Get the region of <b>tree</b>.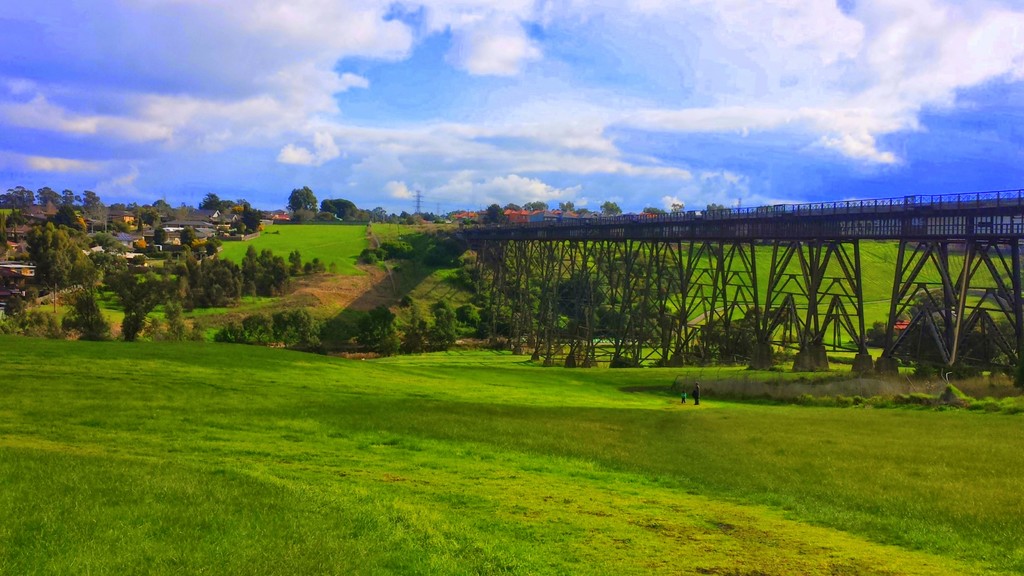
x1=481 y1=236 x2=680 y2=333.
